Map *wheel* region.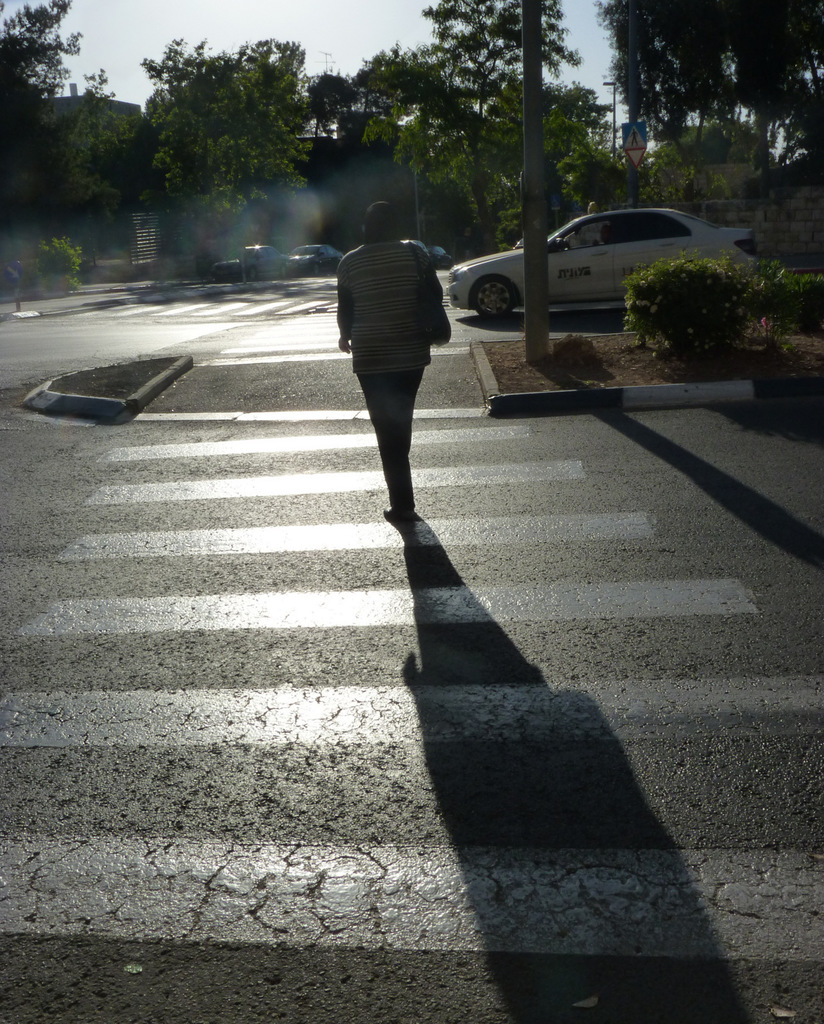
Mapped to BBox(471, 272, 518, 330).
